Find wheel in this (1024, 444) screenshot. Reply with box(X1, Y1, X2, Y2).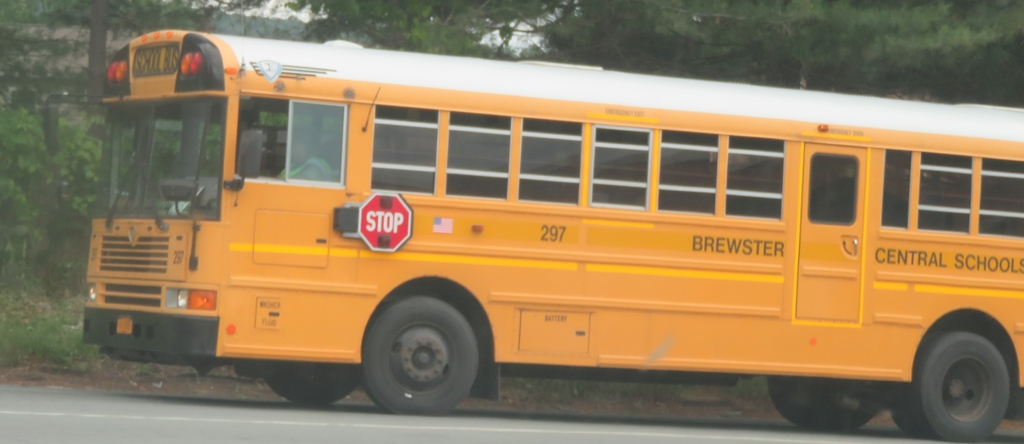
box(769, 382, 881, 429).
